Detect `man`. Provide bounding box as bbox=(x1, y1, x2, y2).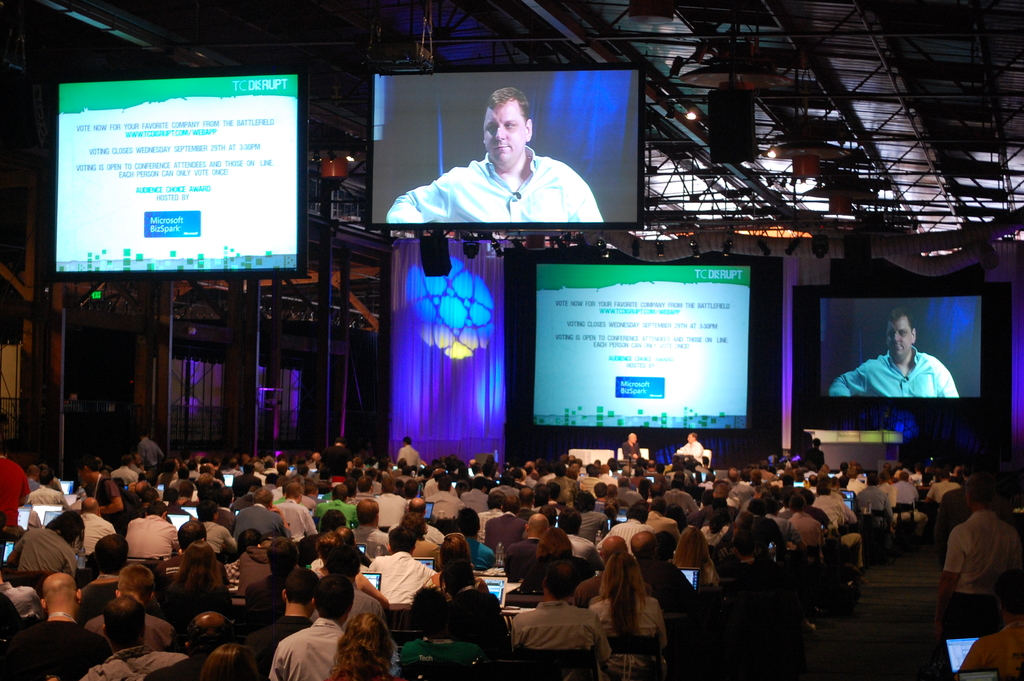
bbox=(595, 504, 664, 555).
